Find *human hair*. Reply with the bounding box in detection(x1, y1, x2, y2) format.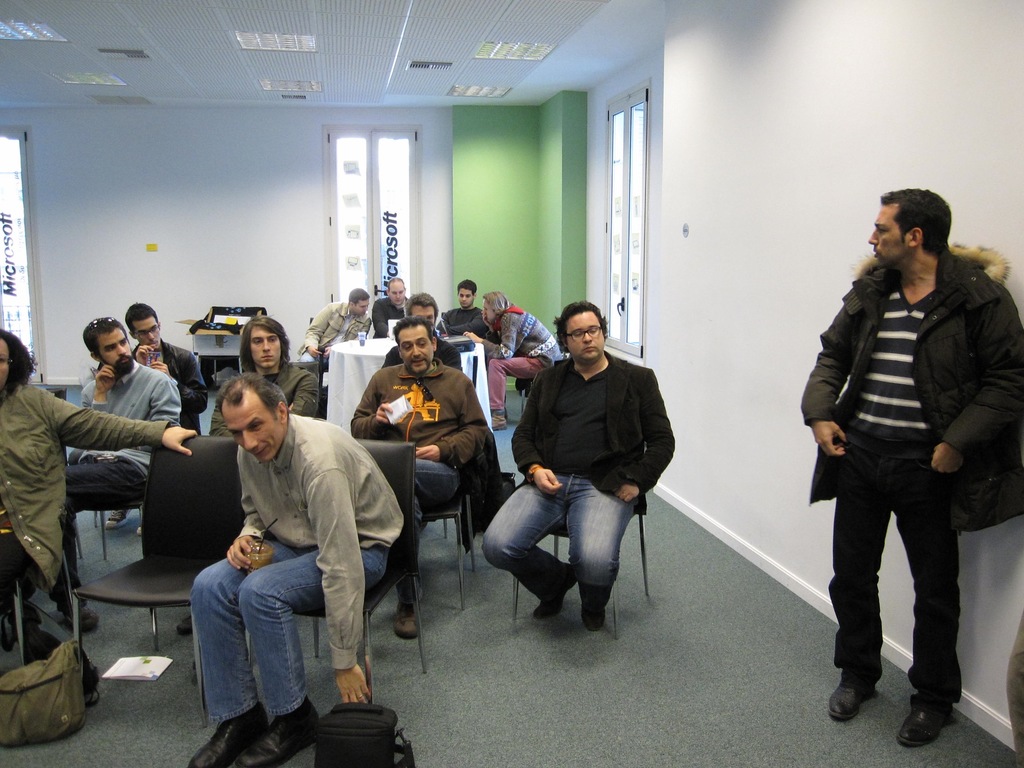
detection(125, 299, 159, 339).
